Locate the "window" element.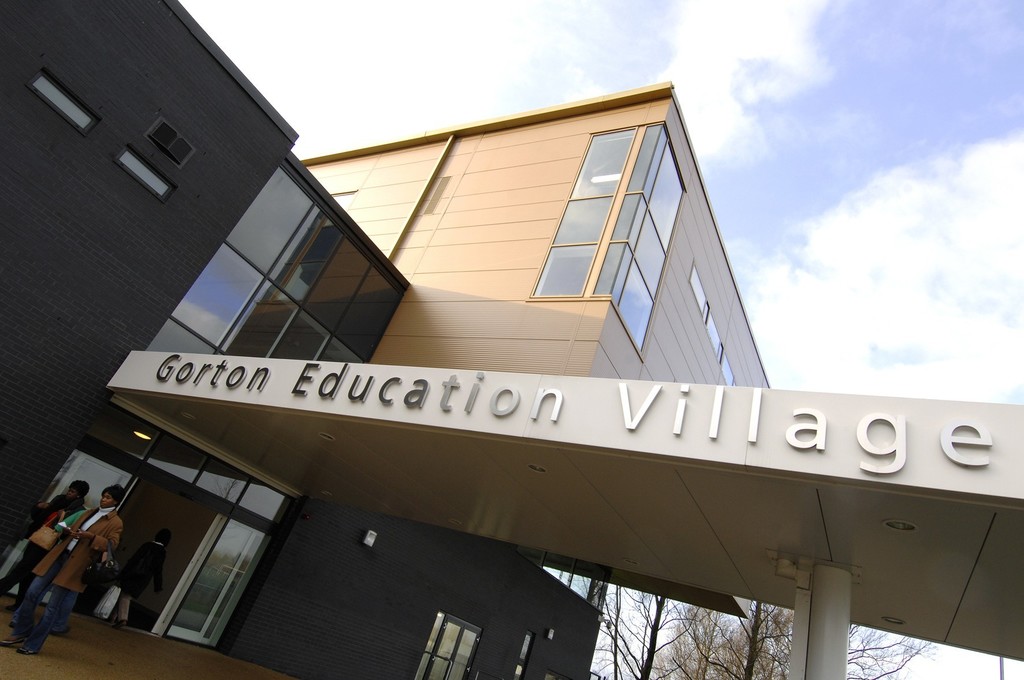
Element bbox: box=[687, 264, 739, 386].
